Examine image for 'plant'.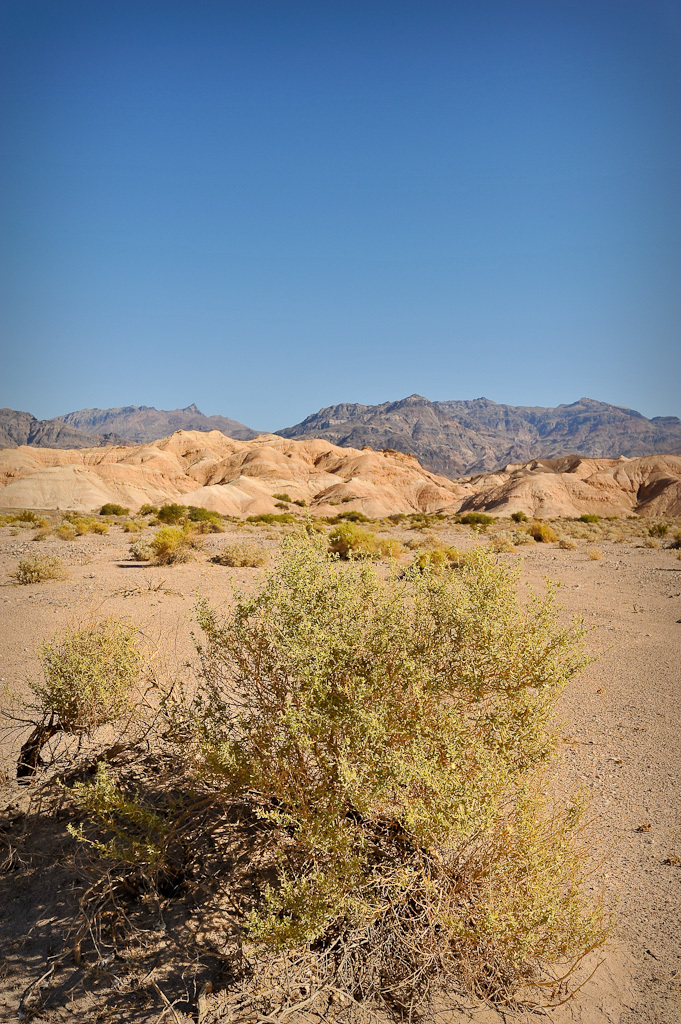
Examination result: [left=301, top=498, right=320, bottom=508].
